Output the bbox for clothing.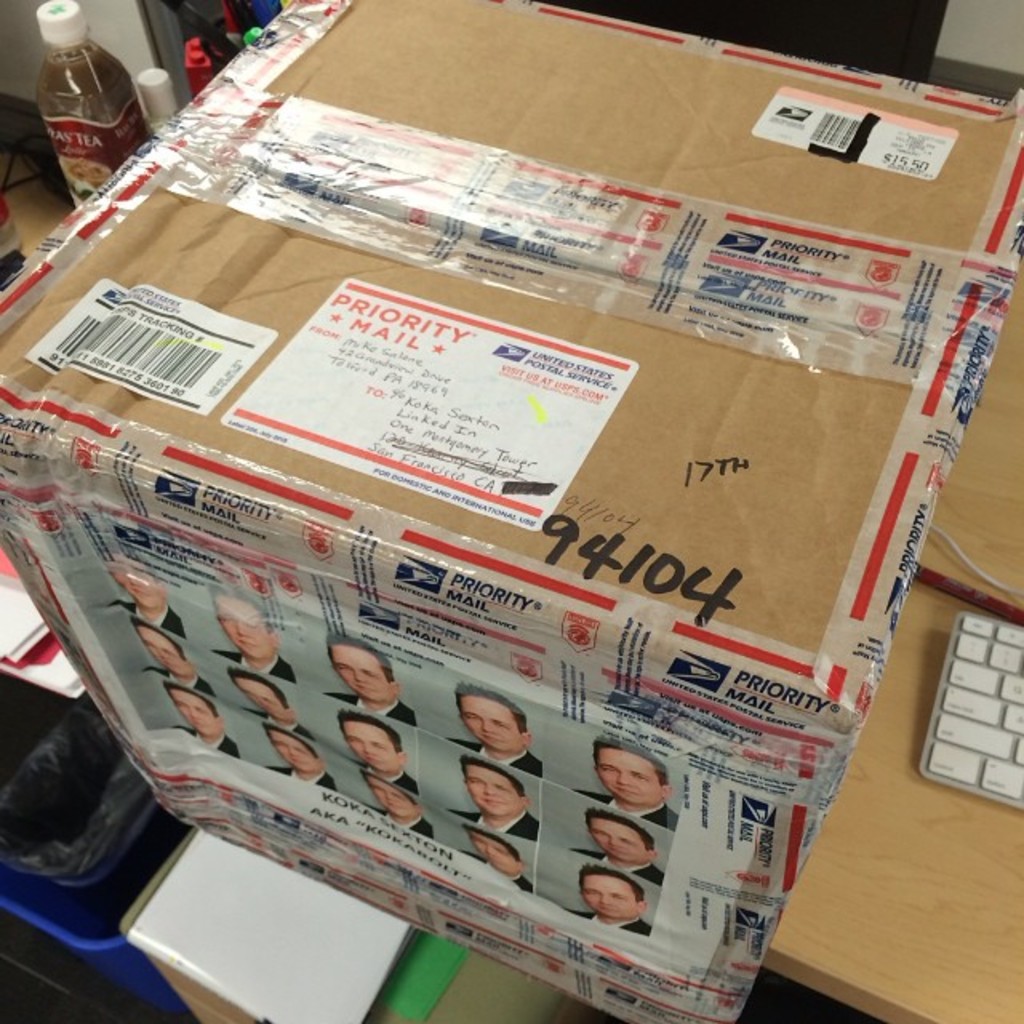
[x1=208, y1=648, x2=290, y2=685].
